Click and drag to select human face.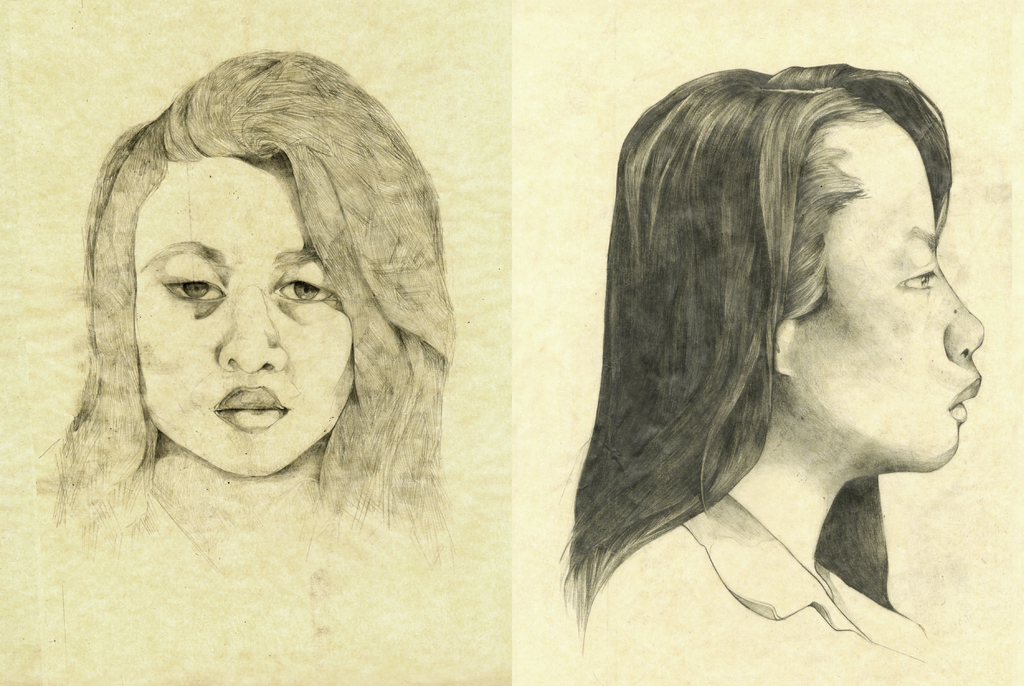
Selection: 792/122/991/474.
